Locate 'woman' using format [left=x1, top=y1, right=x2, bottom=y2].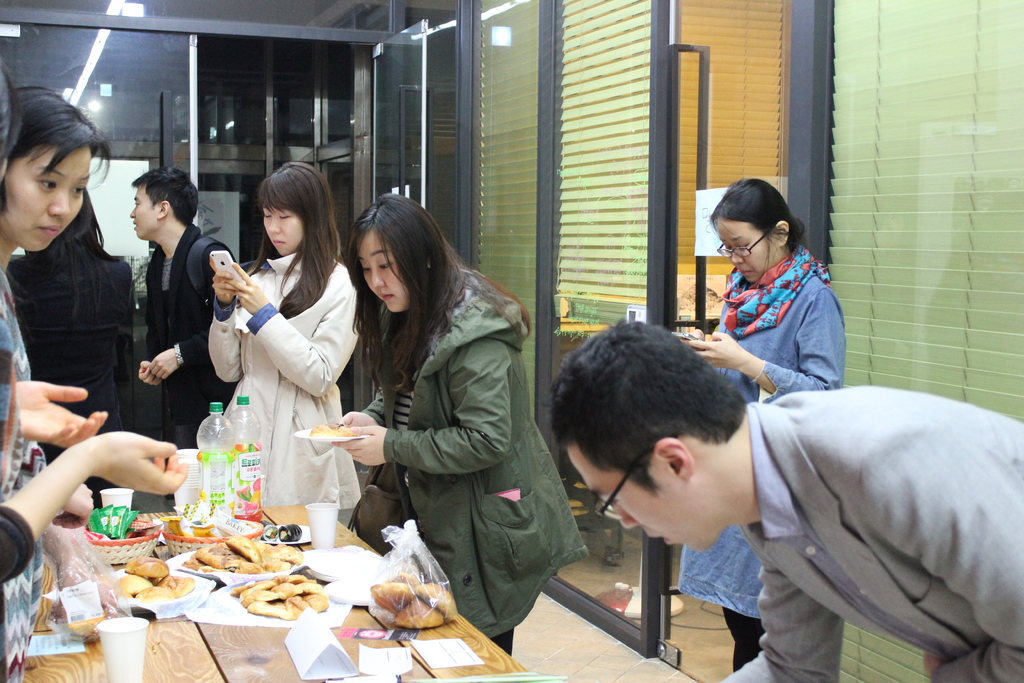
[left=674, top=181, right=845, bottom=671].
